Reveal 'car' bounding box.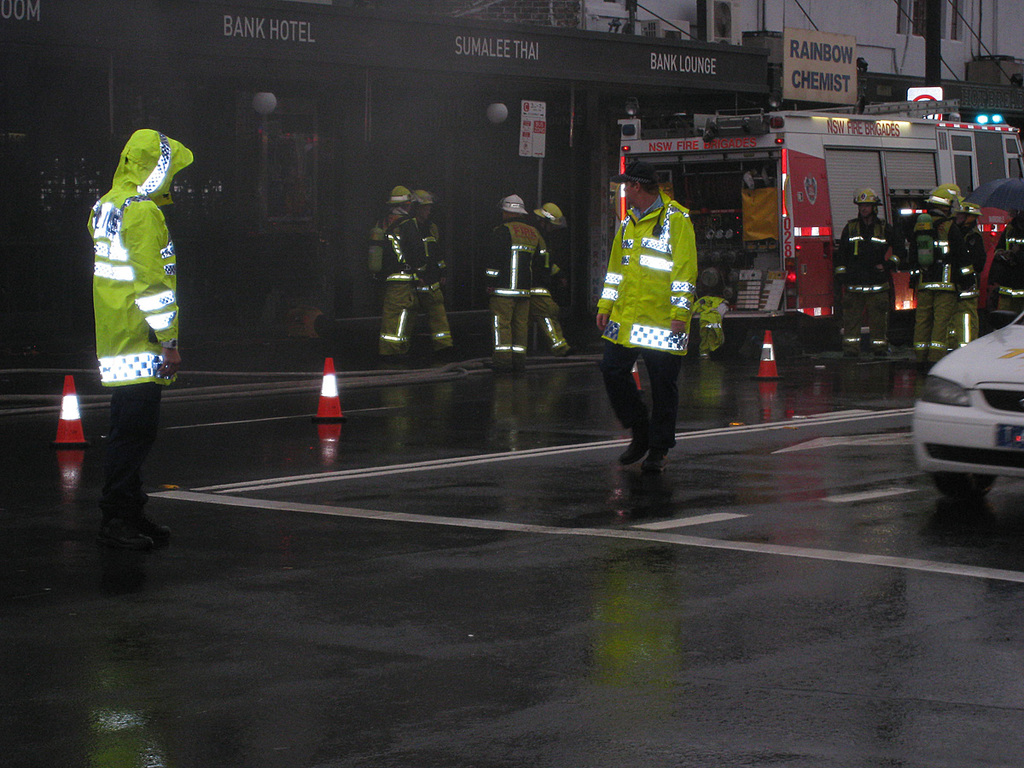
Revealed: left=910, top=310, right=1023, bottom=501.
